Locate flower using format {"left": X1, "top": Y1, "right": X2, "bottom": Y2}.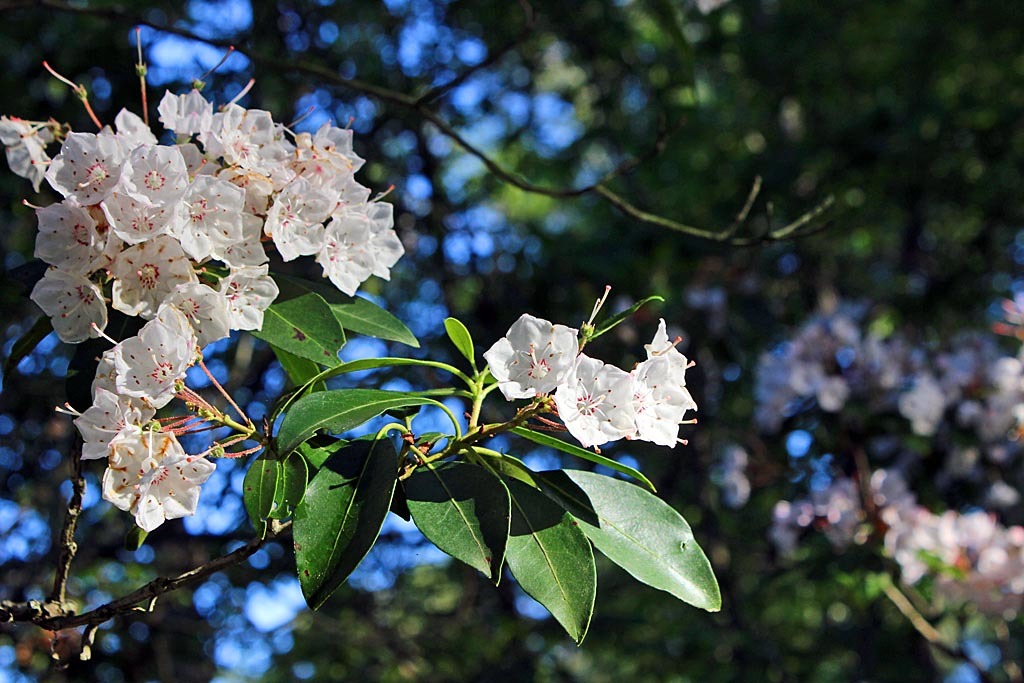
{"left": 630, "top": 352, "right": 688, "bottom": 450}.
